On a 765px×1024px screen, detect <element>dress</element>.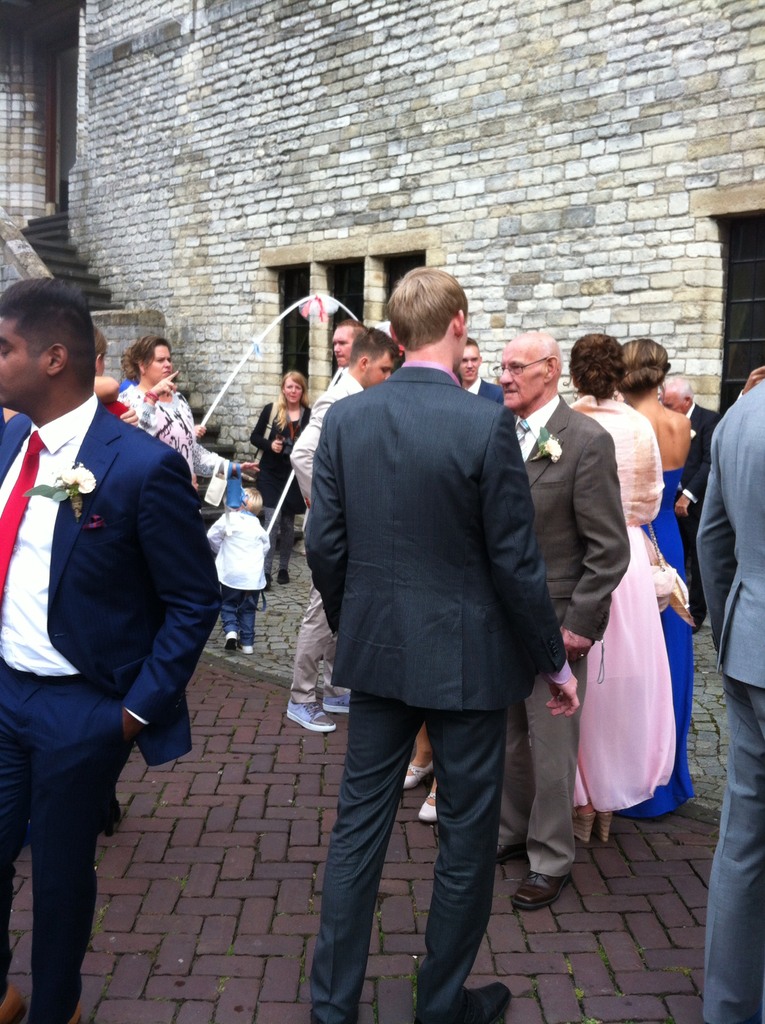
box=[563, 397, 678, 808].
